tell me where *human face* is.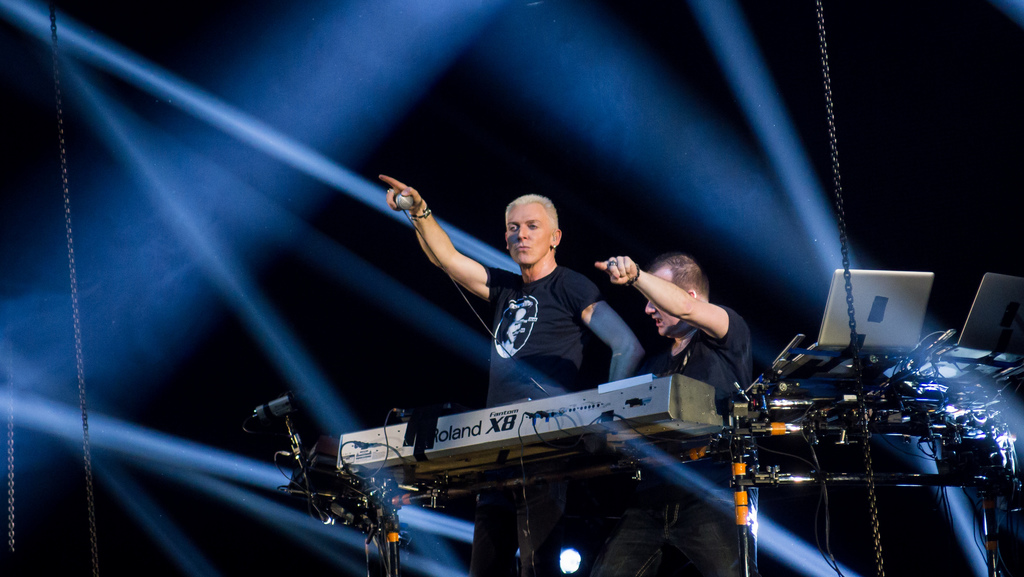
*human face* is at [640, 267, 684, 338].
